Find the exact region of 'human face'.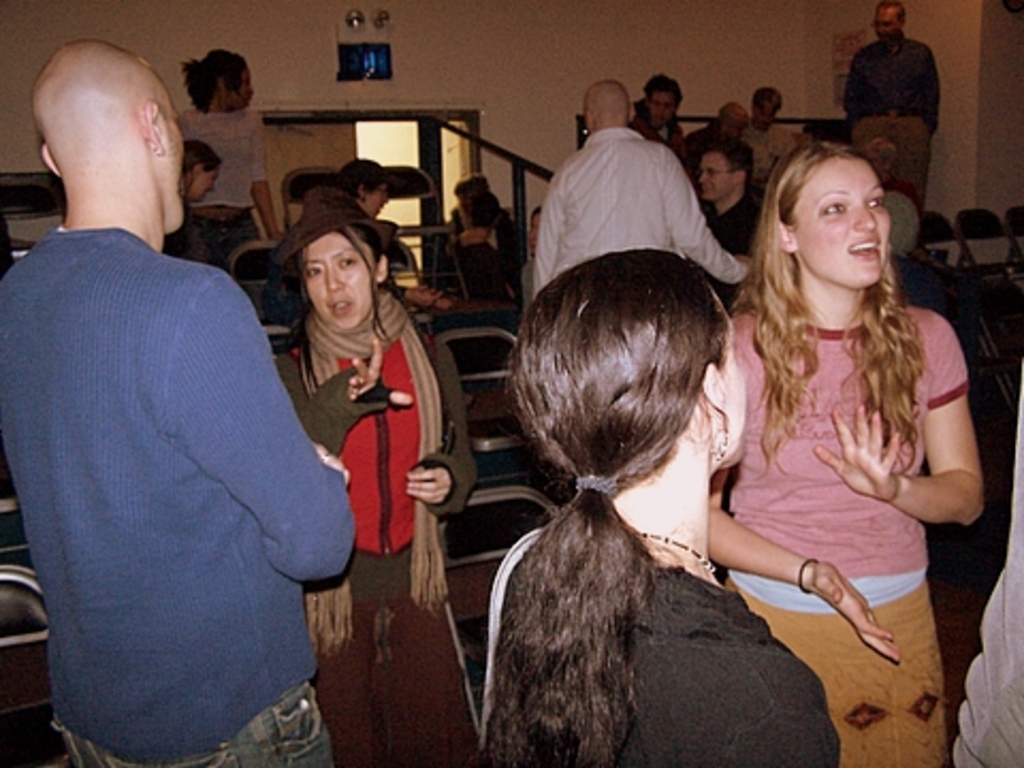
Exact region: [left=192, top=164, right=222, bottom=205].
